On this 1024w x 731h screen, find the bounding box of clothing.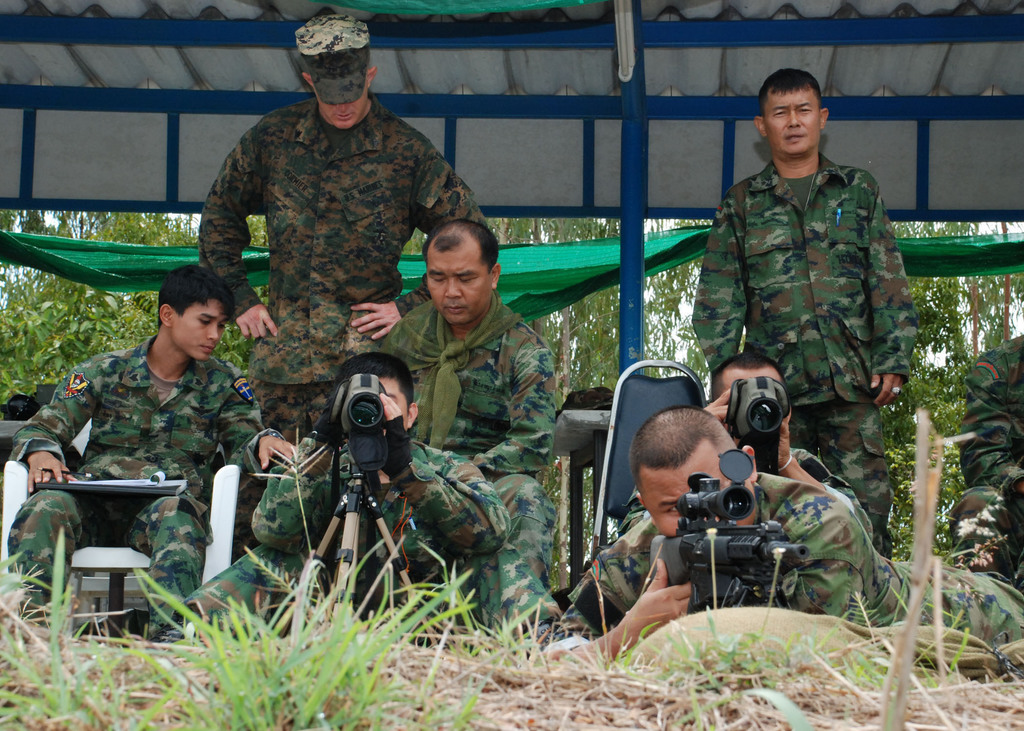
Bounding box: rect(155, 423, 509, 652).
